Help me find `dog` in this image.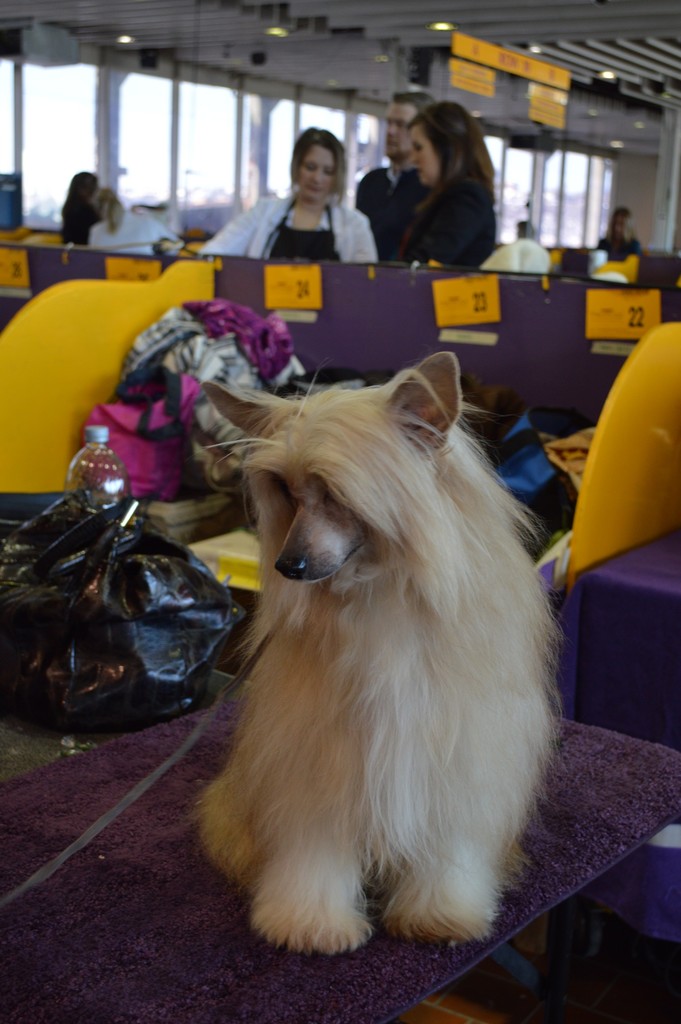
Found it: x1=198 y1=349 x2=562 y2=952.
